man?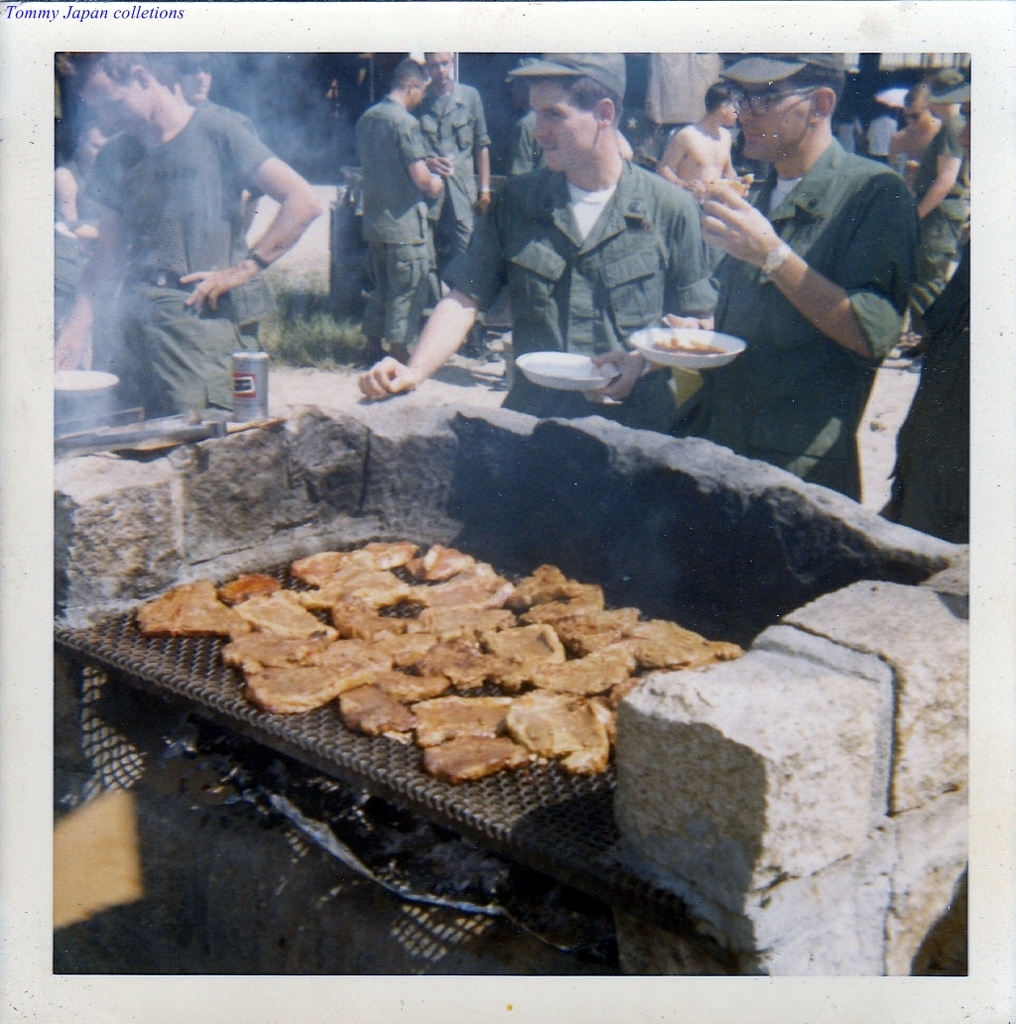
894 82 926 184
